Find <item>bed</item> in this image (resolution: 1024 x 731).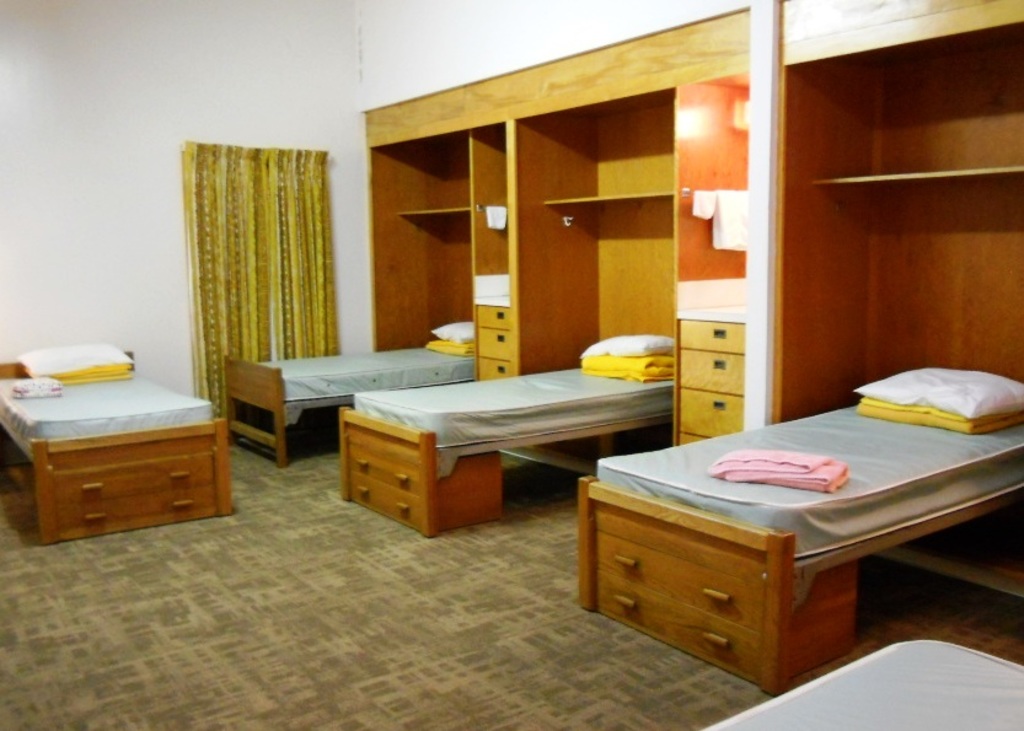
box(9, 317, 218, 530).
